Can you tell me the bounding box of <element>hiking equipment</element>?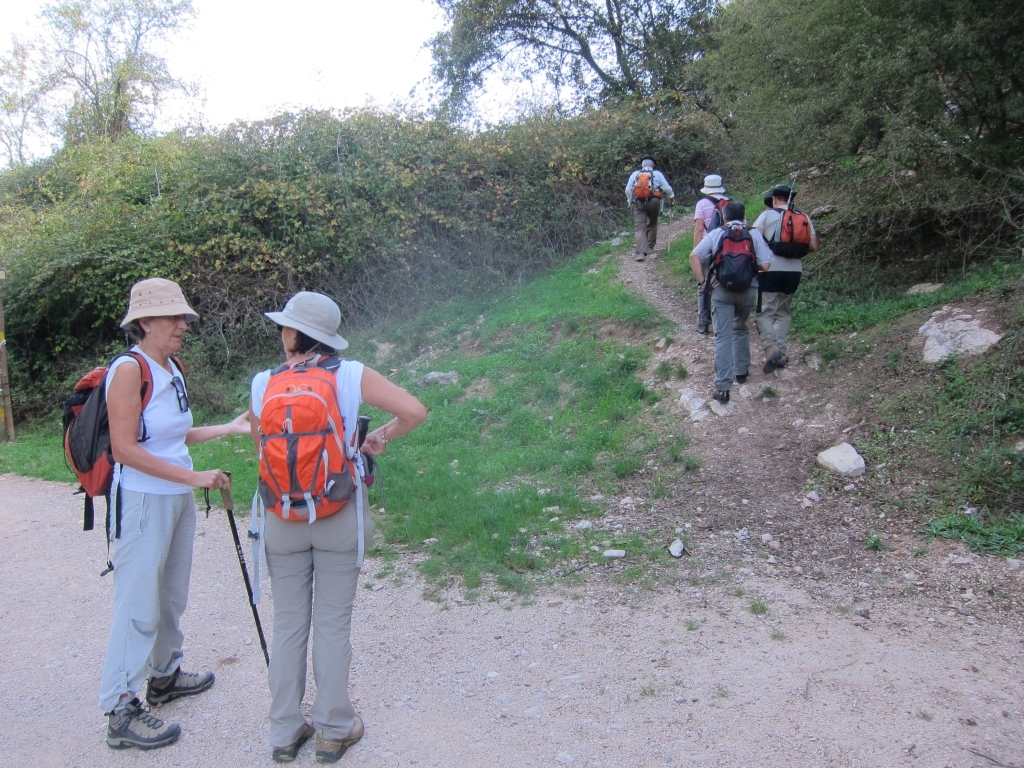
{"x1": 146, "y1": 668, "x2": 212, "y2": 704}.
